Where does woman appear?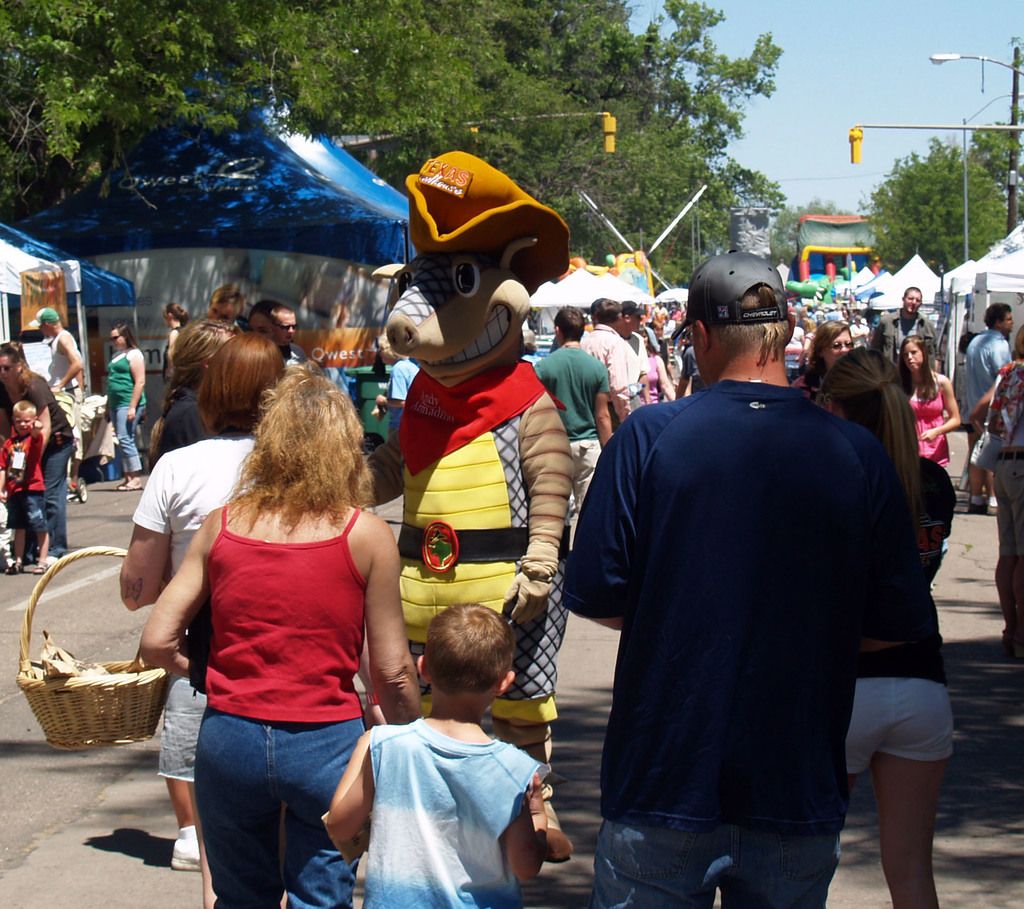
Appears at 101,322,152,492.
